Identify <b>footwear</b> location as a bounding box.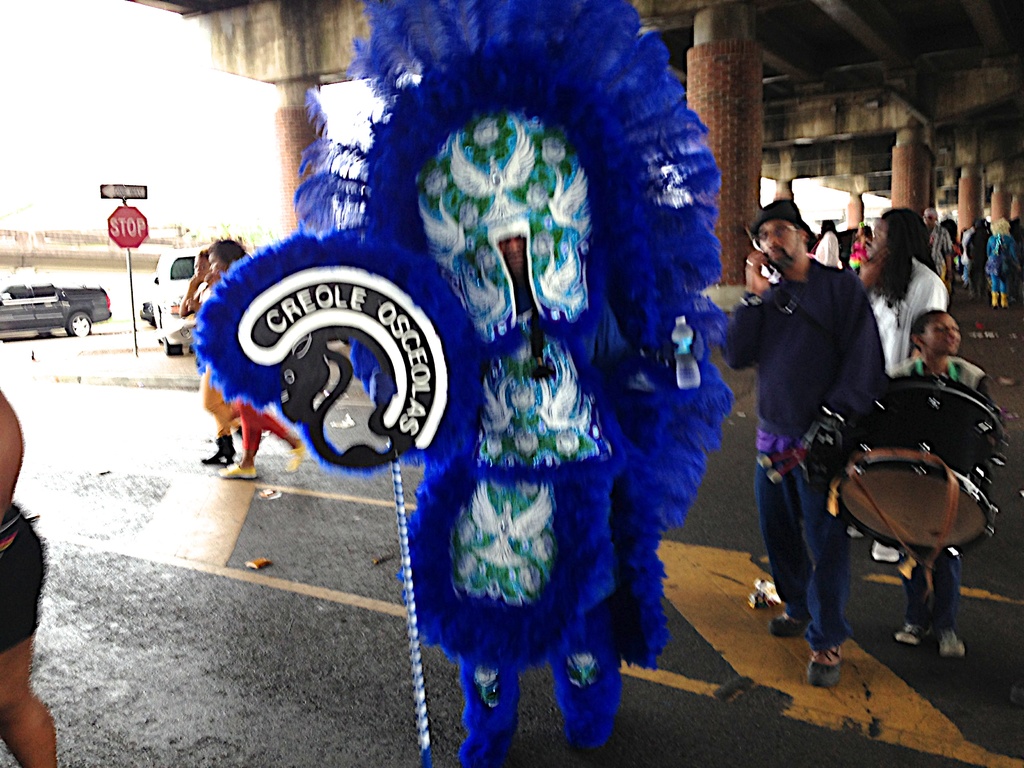
rect(808, 659, 841, 684).
